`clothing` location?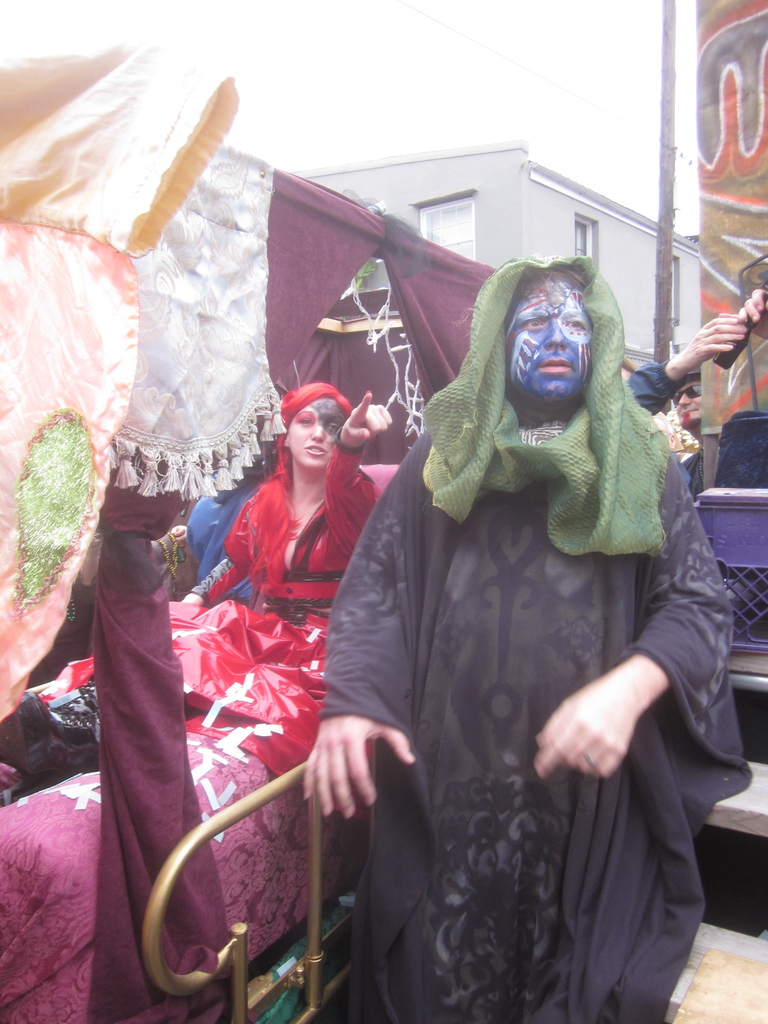
[x1=181, y1=476, x2=258, y2=600]
